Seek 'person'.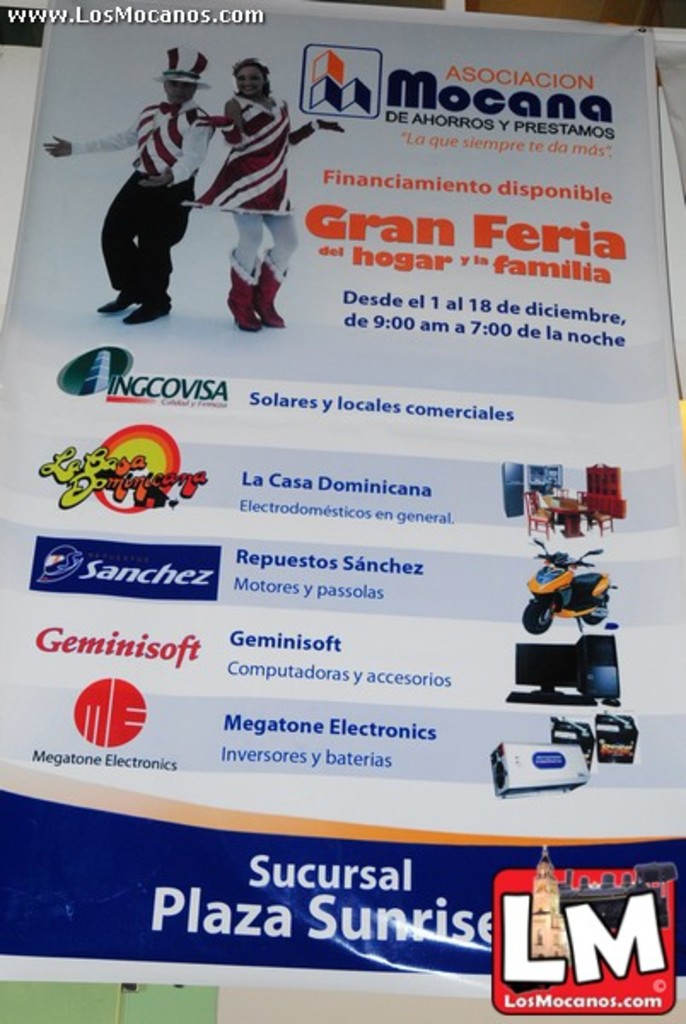
rect(39, 60, 215, 331).
